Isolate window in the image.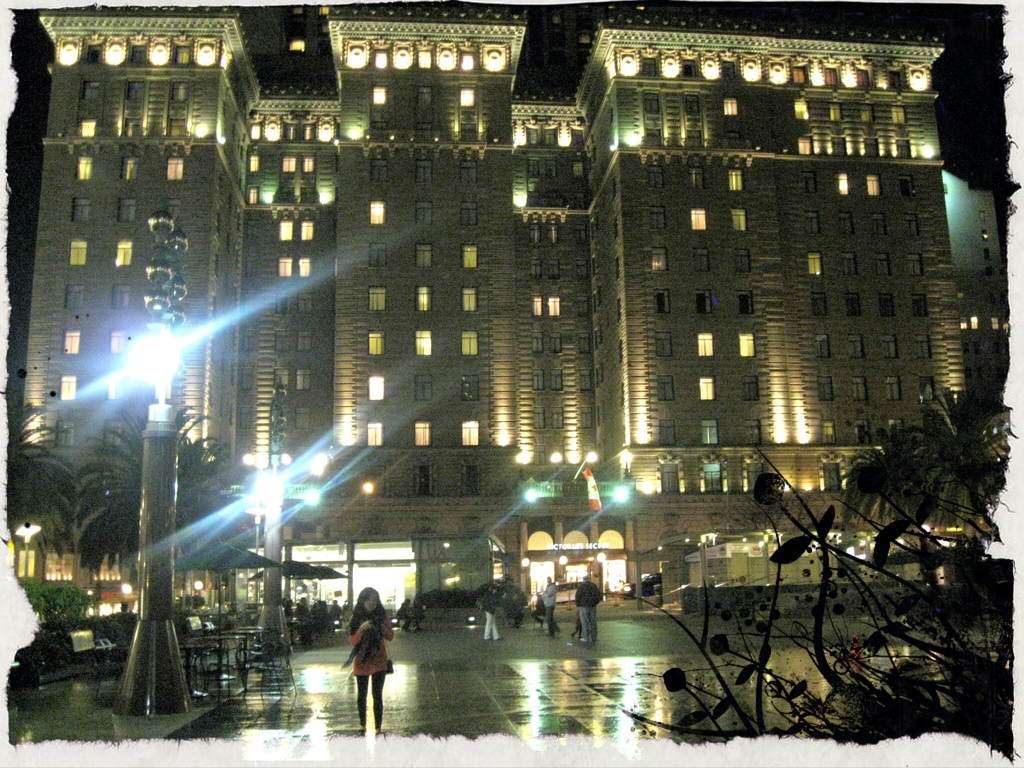
Isolated region: select_region(650, 247, 668, 269).
